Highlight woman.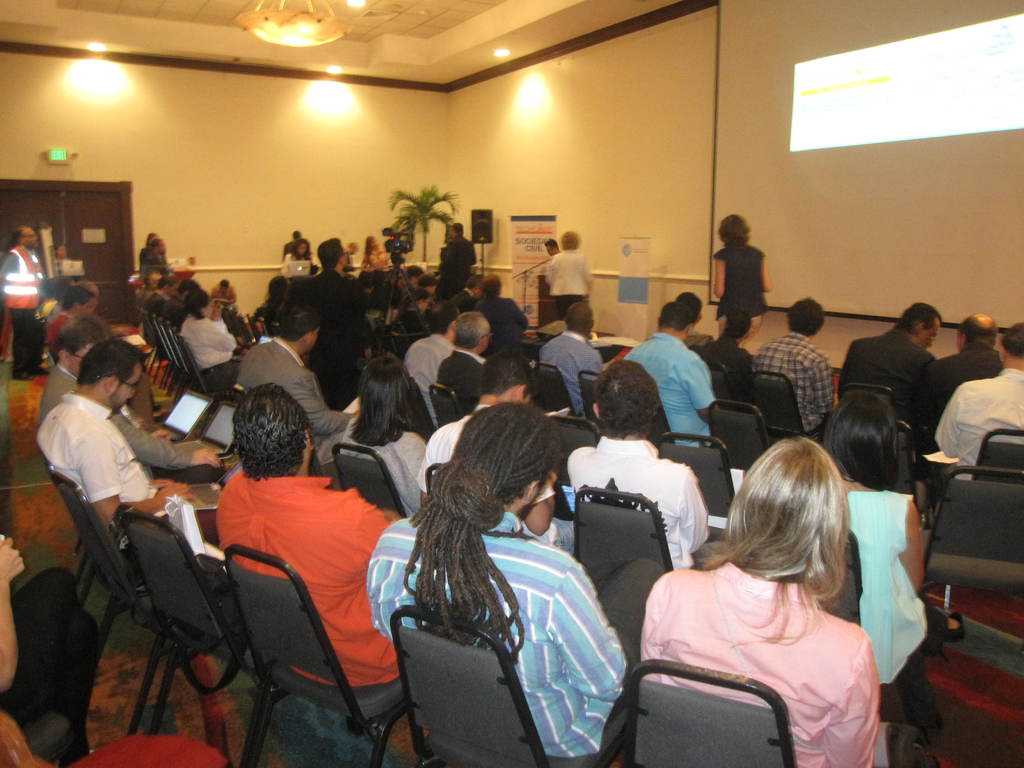
Highlighted region: region(818, 393, 941, 709).
